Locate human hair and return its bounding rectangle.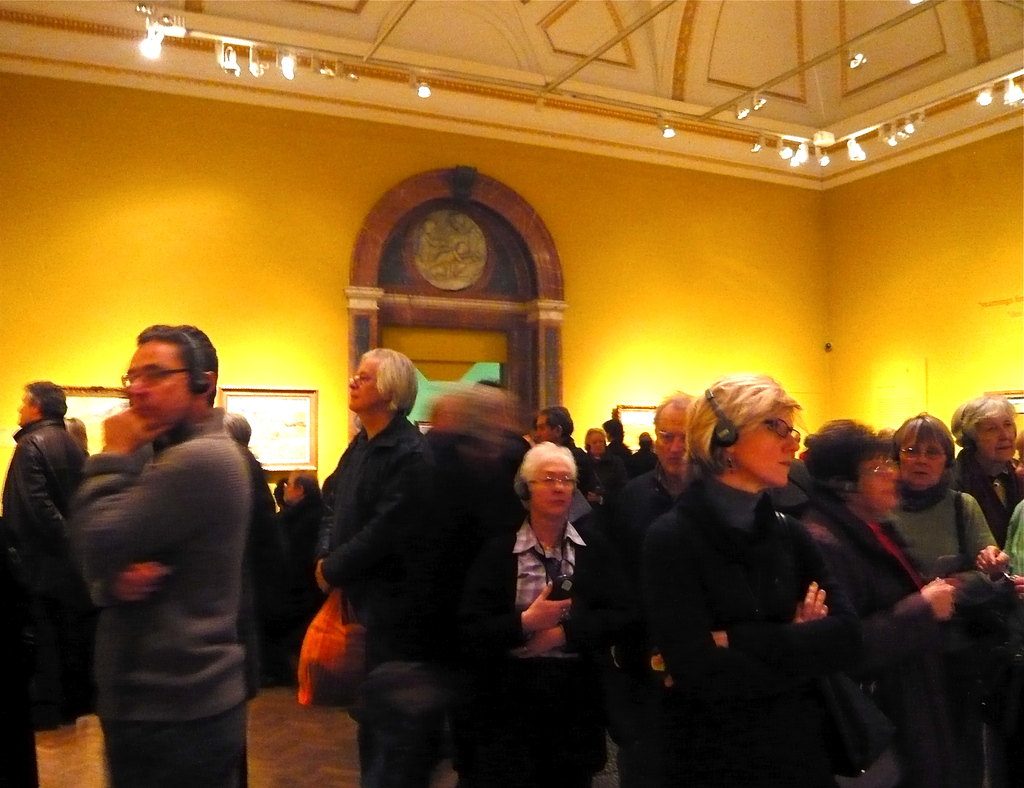
(539, 403, 573, 440).
